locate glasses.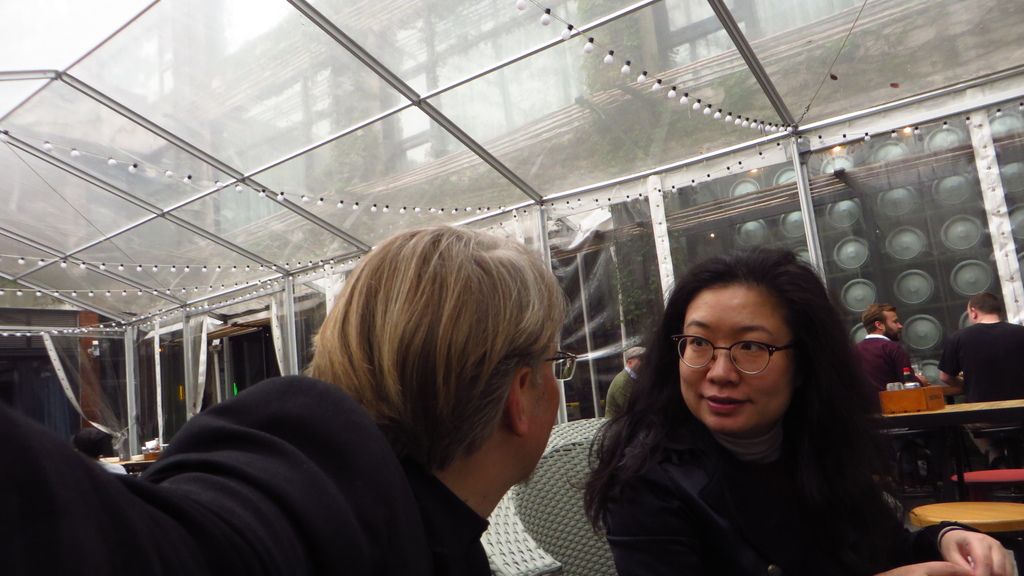
Bounding box: Rect(684, 333, 802, 383).
